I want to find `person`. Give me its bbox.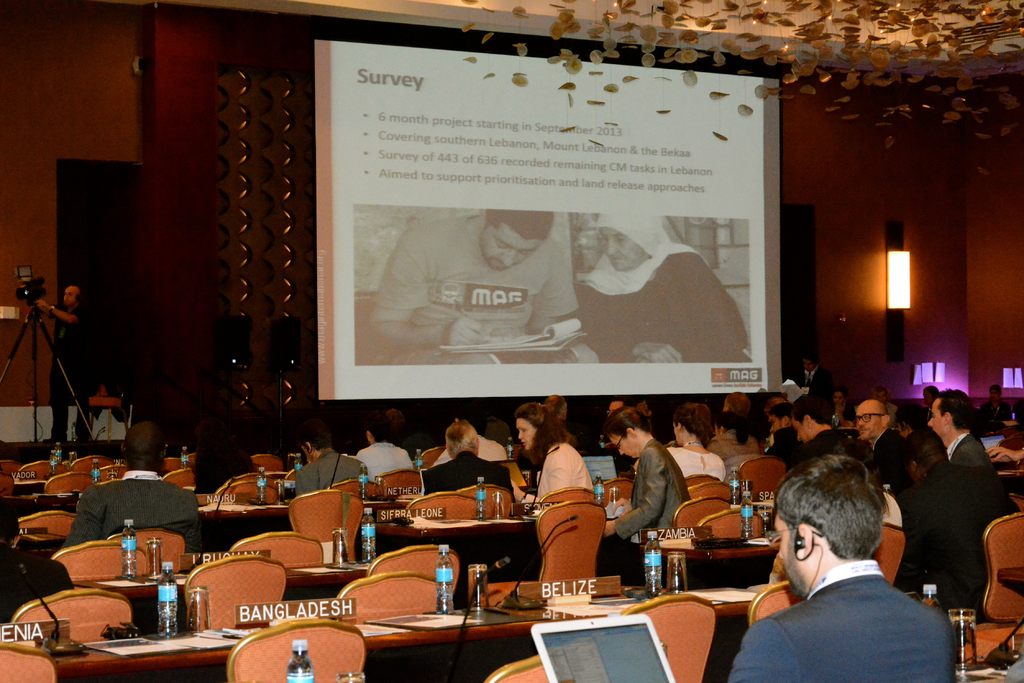
(911,384,952,422).
